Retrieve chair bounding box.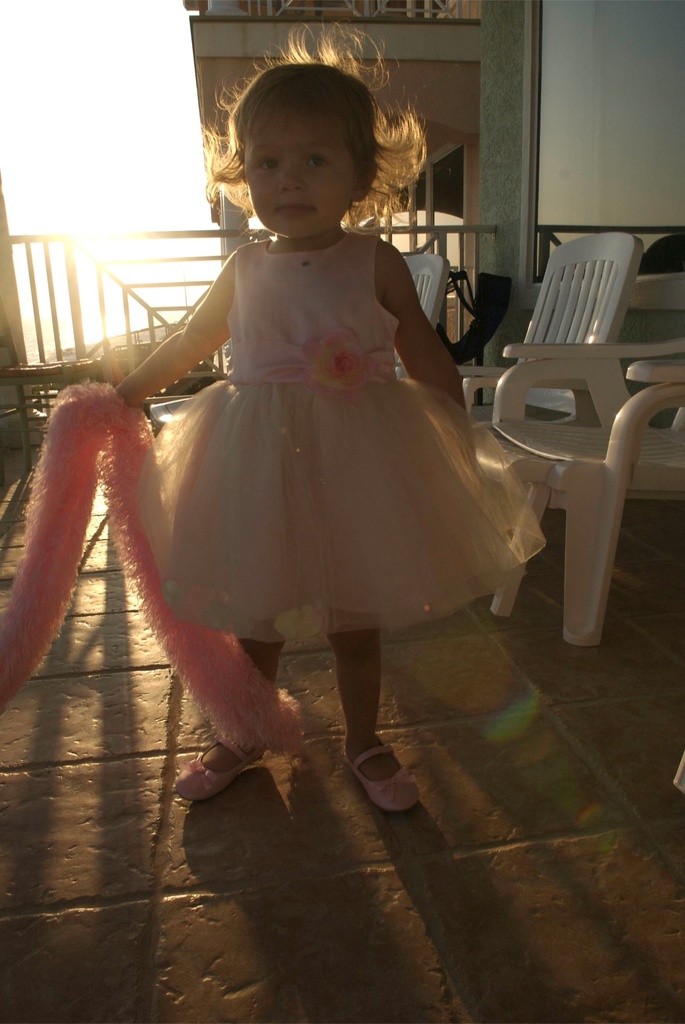
Bounding box: (398, 252, 450, 378).
